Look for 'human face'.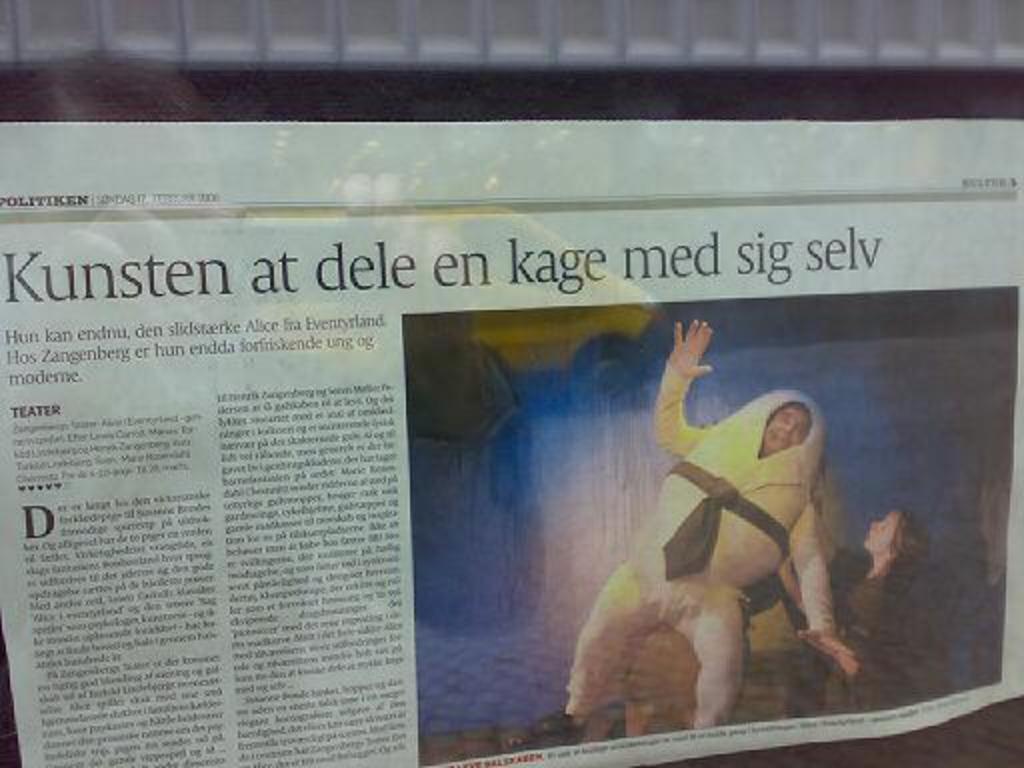
Found: [x1=866, y1=518, x2=898, y2=548].
